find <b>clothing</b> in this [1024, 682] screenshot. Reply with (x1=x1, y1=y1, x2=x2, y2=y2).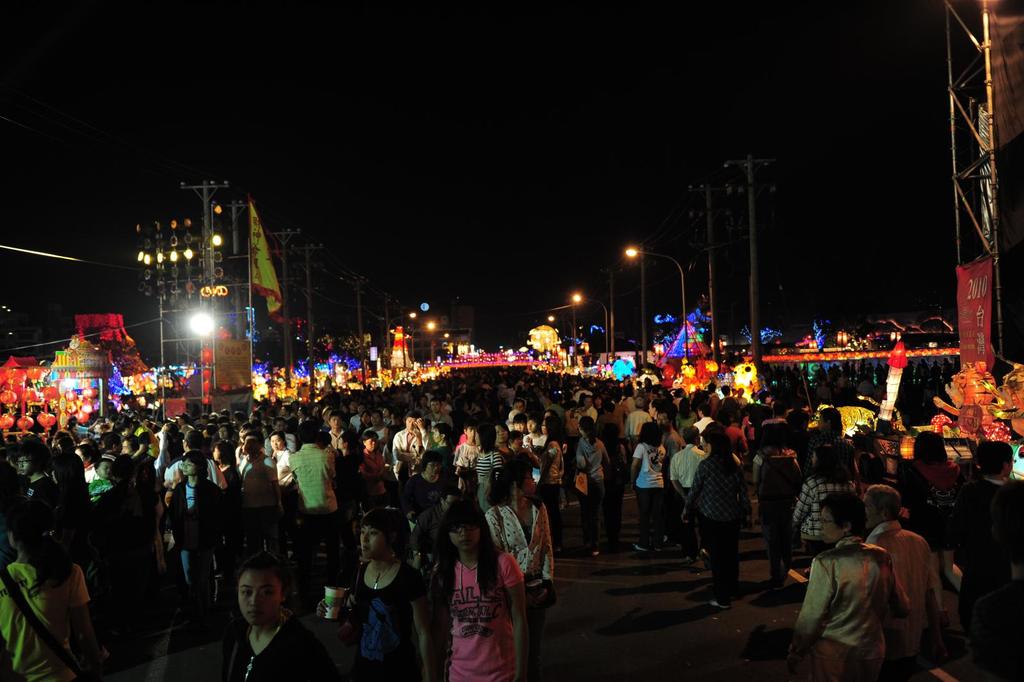
(x1=801, y1=480, x2=862, y2=562).
